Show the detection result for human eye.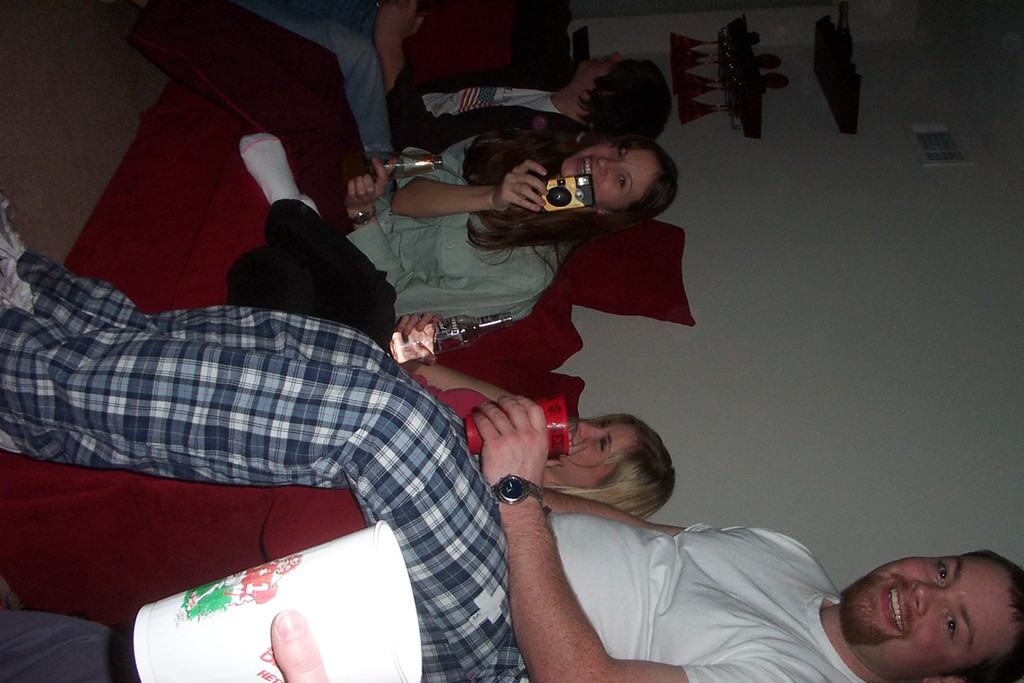
(598,423,609,431).
